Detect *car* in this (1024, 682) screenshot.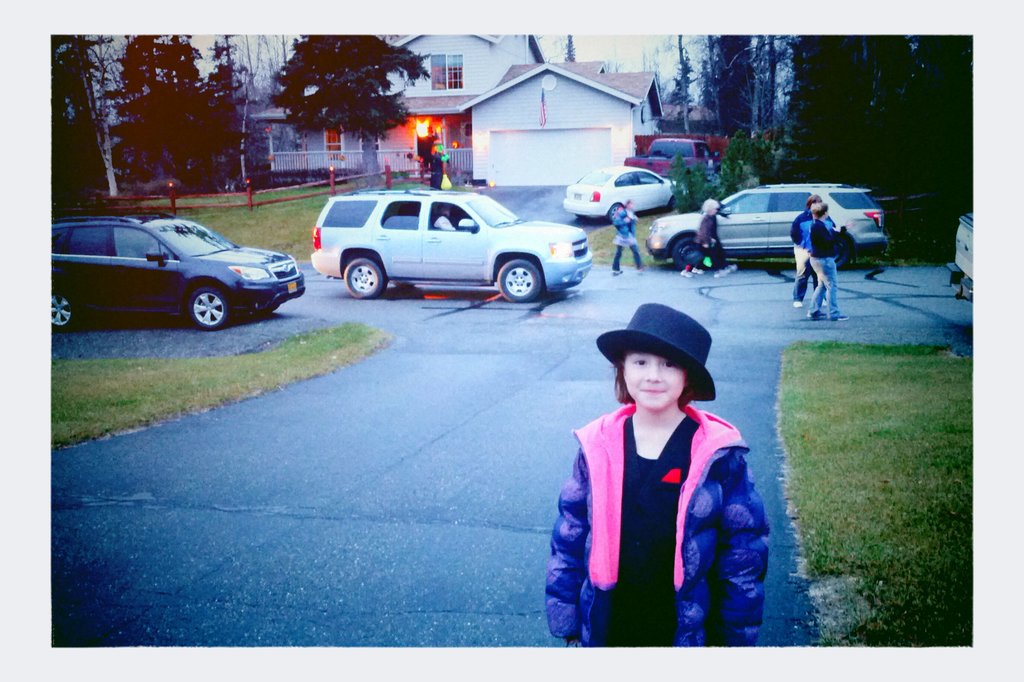
Detection: bbox=(563, 161, 694, 228).
